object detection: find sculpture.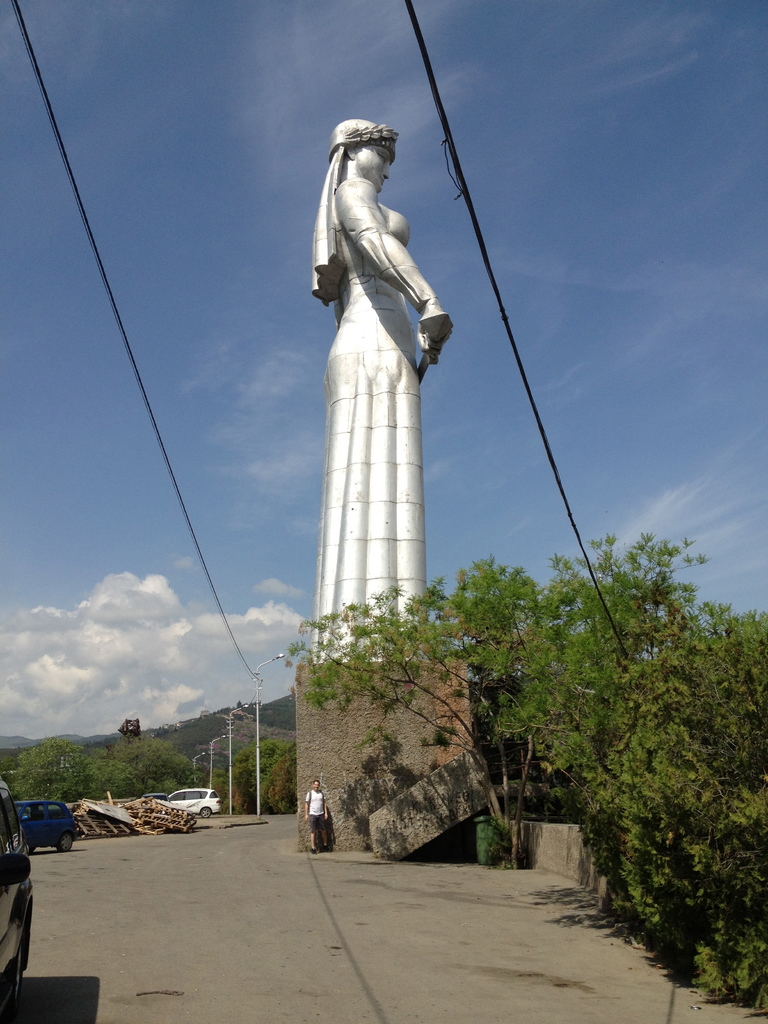
left=295, top=85, right=461, bottom=626.
